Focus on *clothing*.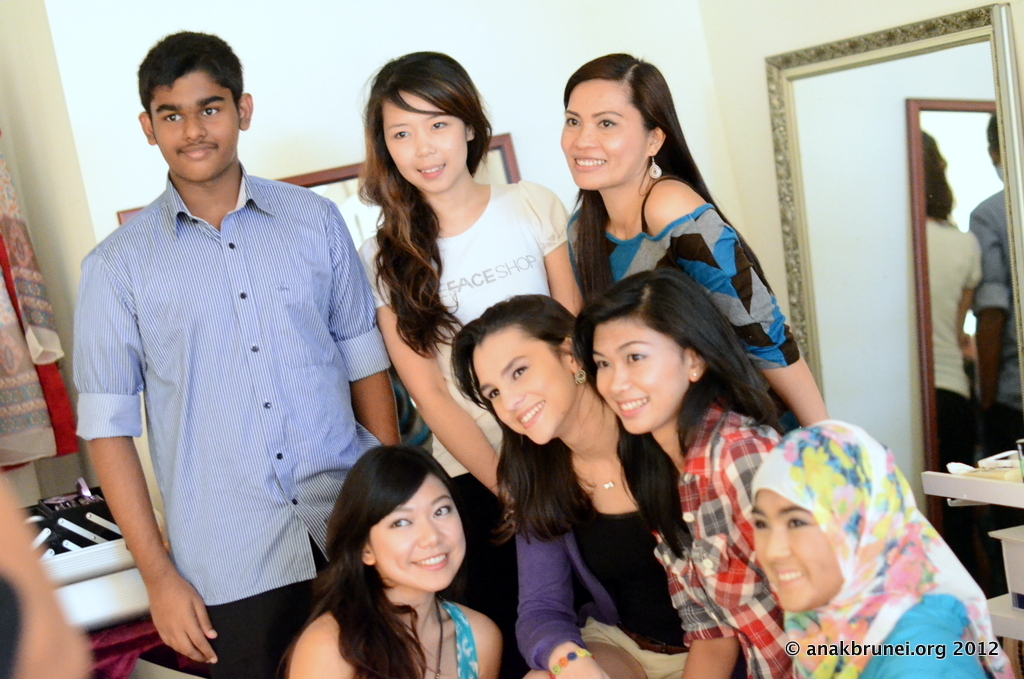
Focused at detection(514, 493, 684, 678).
